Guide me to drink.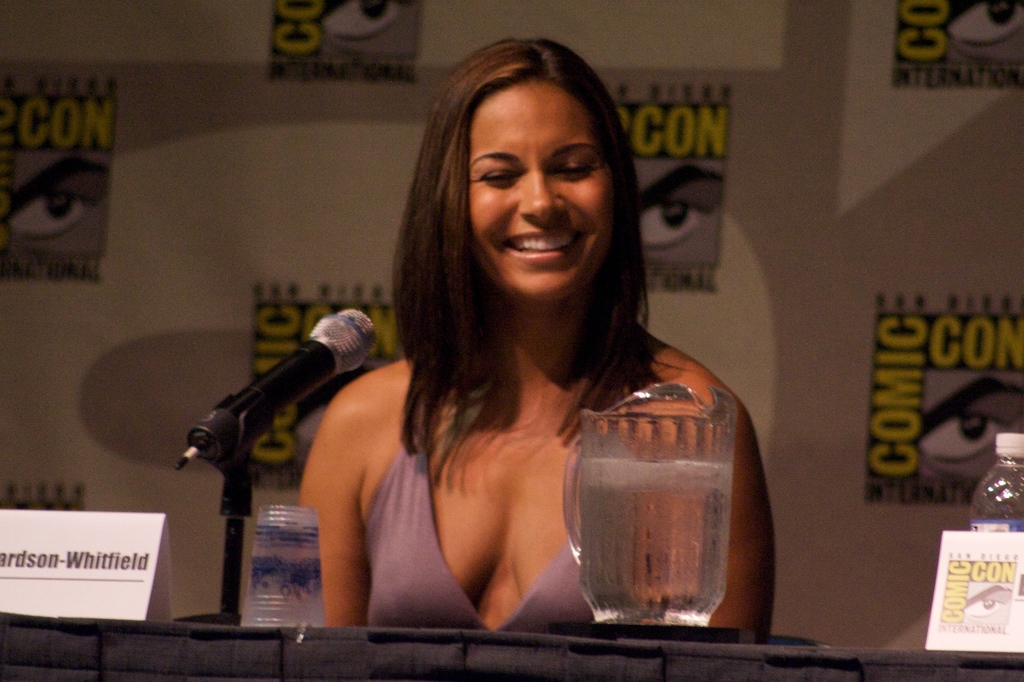
Guidance: x1=568, y1=379, x2=736, y2=630.
